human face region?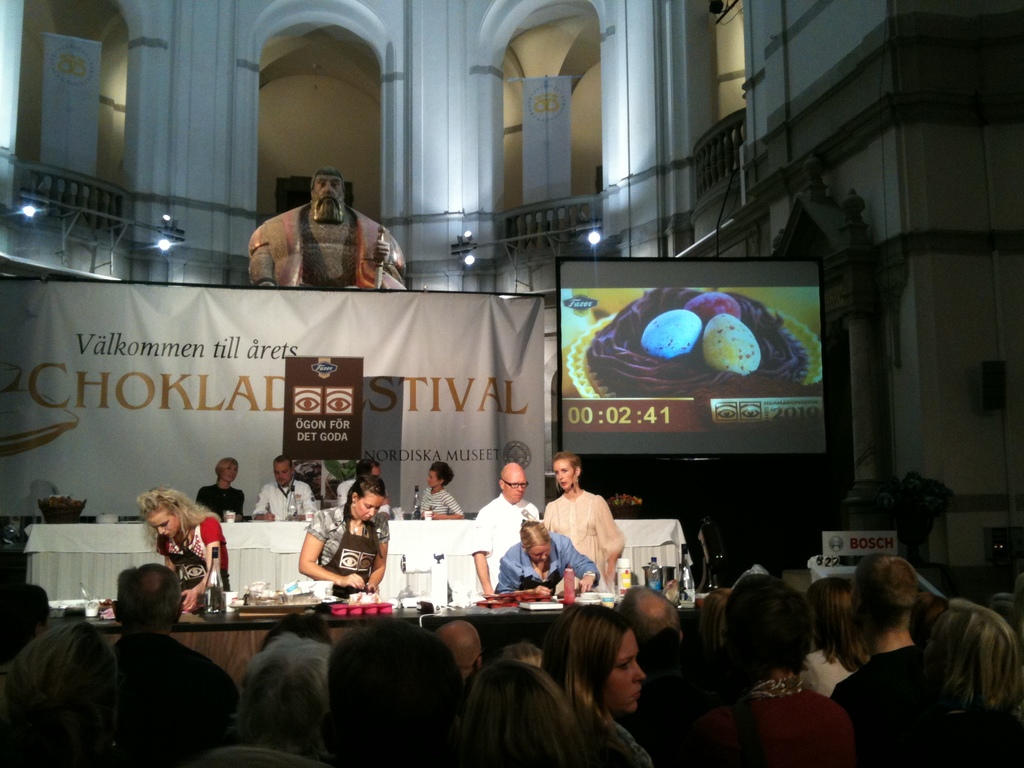
rect(428, 474, 438, 488)
